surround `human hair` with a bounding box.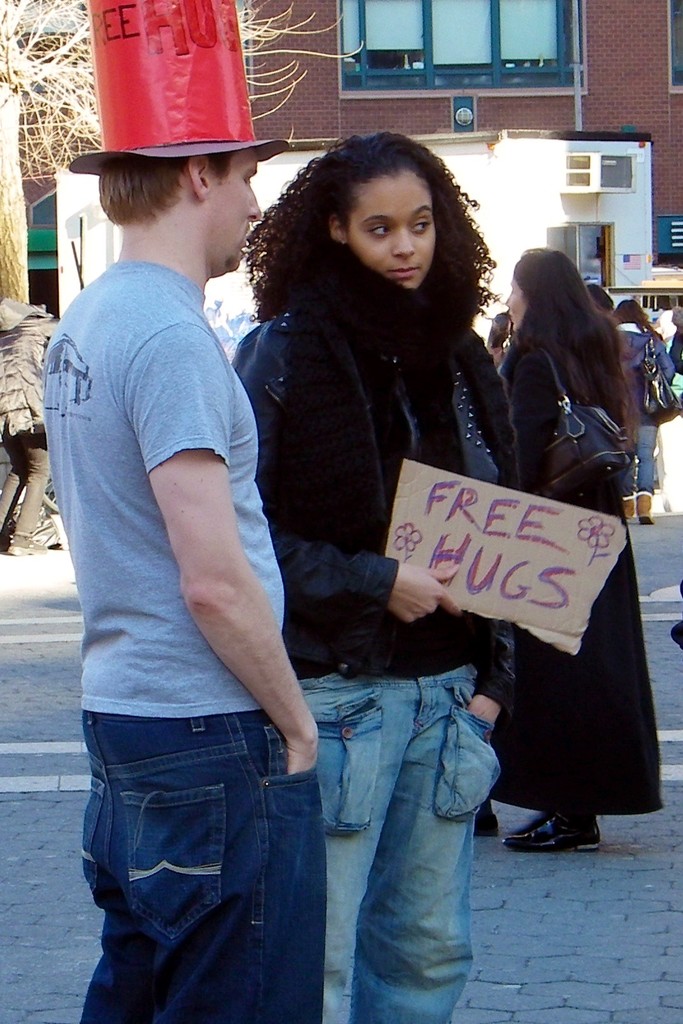
274/131/485/332.
